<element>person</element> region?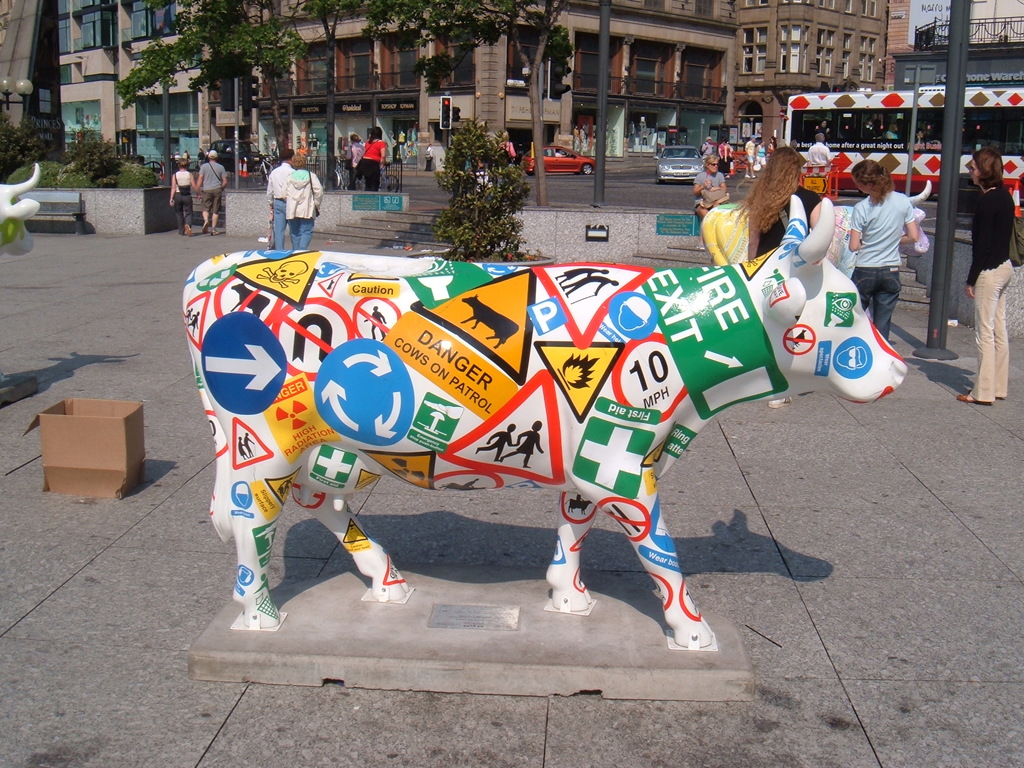
x1=746 y1=134 x2=756 y2=180
